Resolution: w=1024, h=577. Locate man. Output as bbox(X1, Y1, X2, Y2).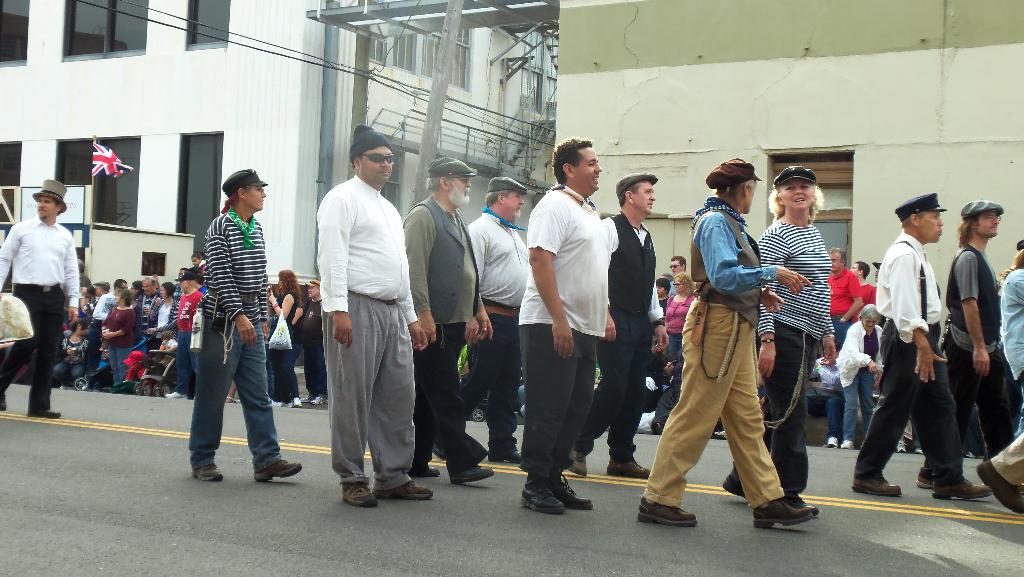
bbox(0, 178, 77, 418).
